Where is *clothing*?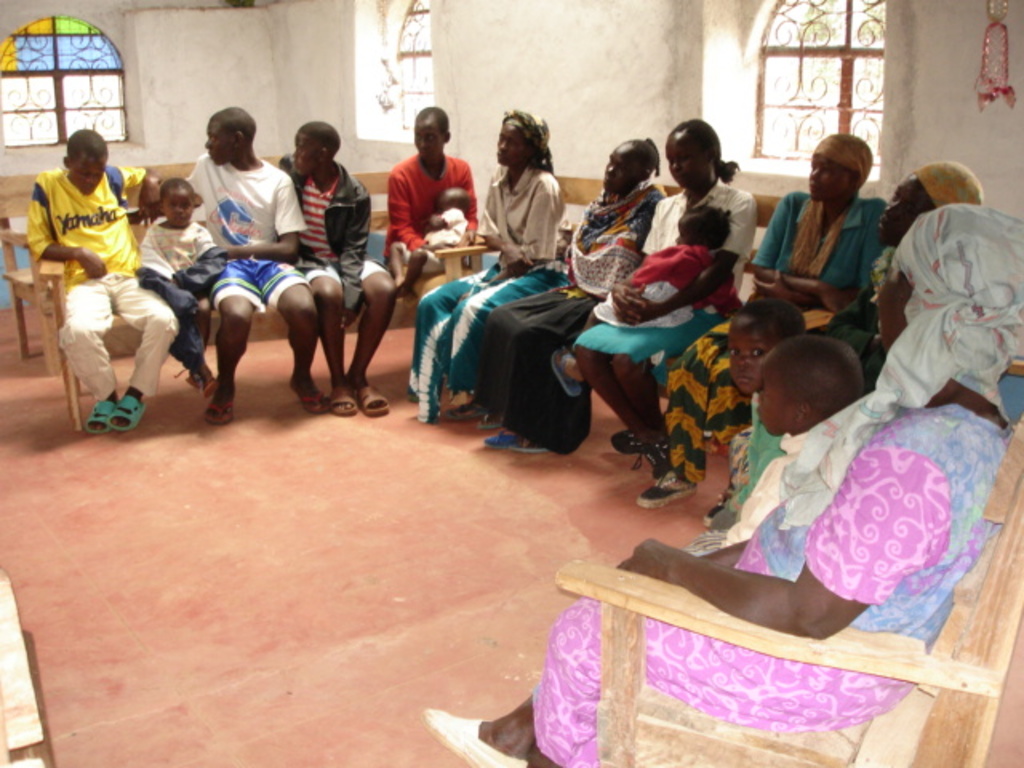
528:405:997:766.
